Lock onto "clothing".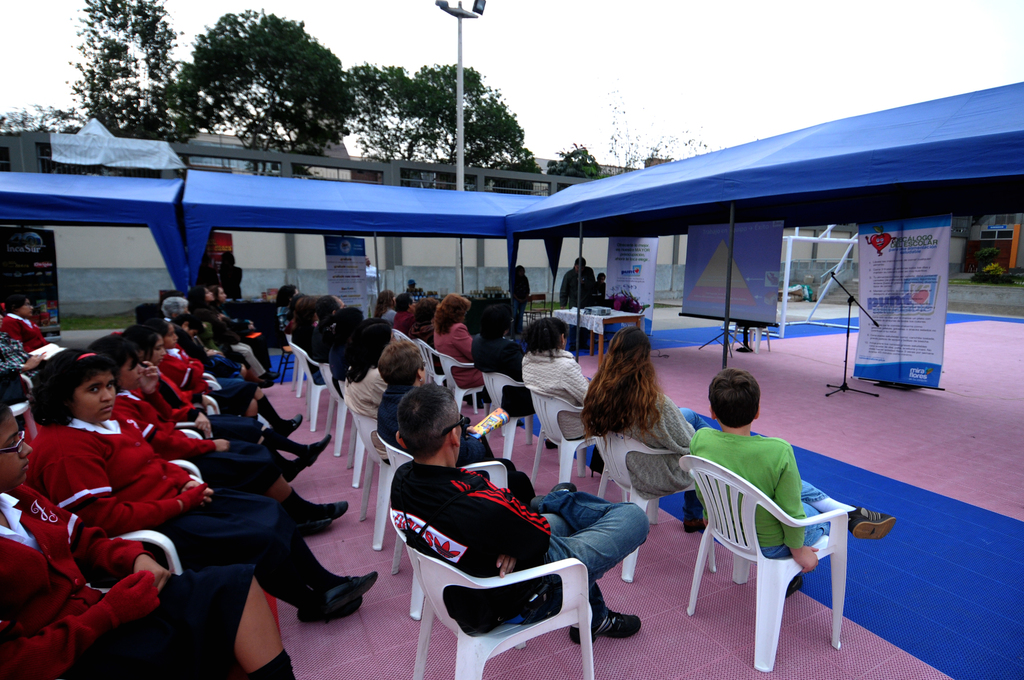
Locked: box(0, 331, 46, 386).
